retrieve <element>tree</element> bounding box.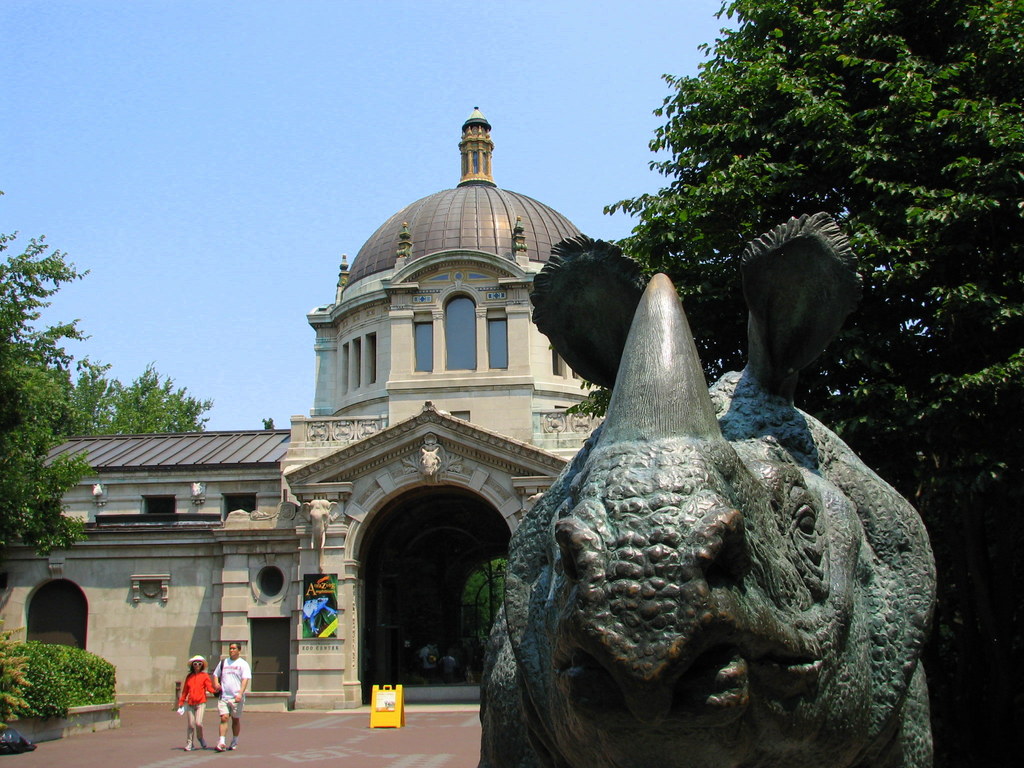
Bounding box: BBox(545, 0, 1023, 635).
